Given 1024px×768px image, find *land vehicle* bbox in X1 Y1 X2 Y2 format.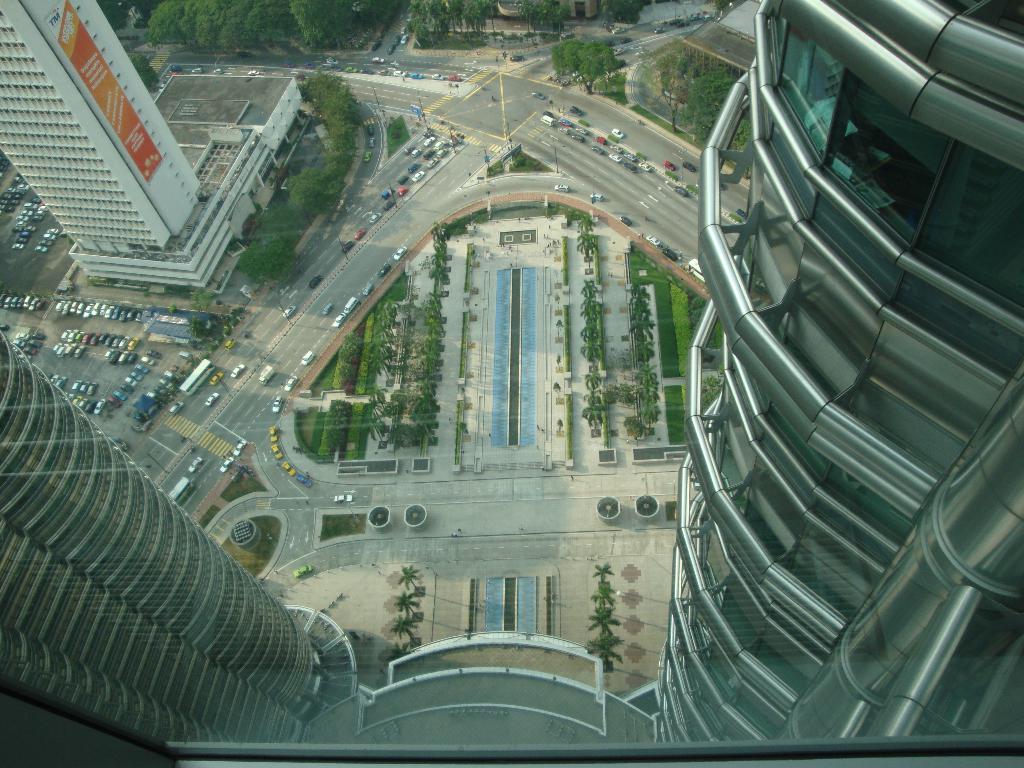
274 395 280 412.
